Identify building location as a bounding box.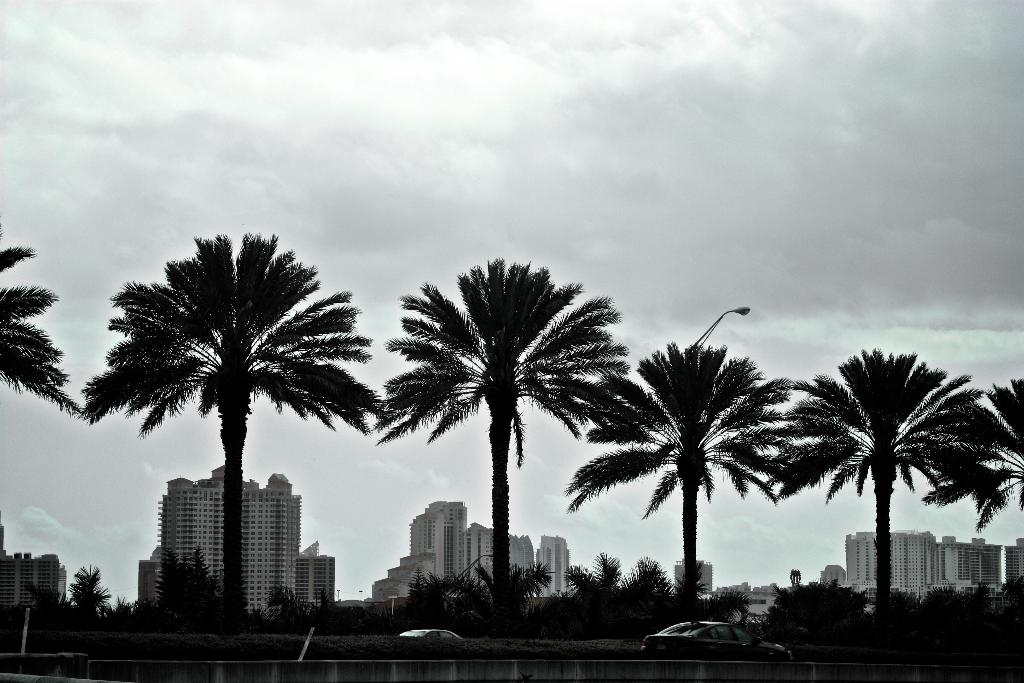
region(846, 524, 1023, 603).
